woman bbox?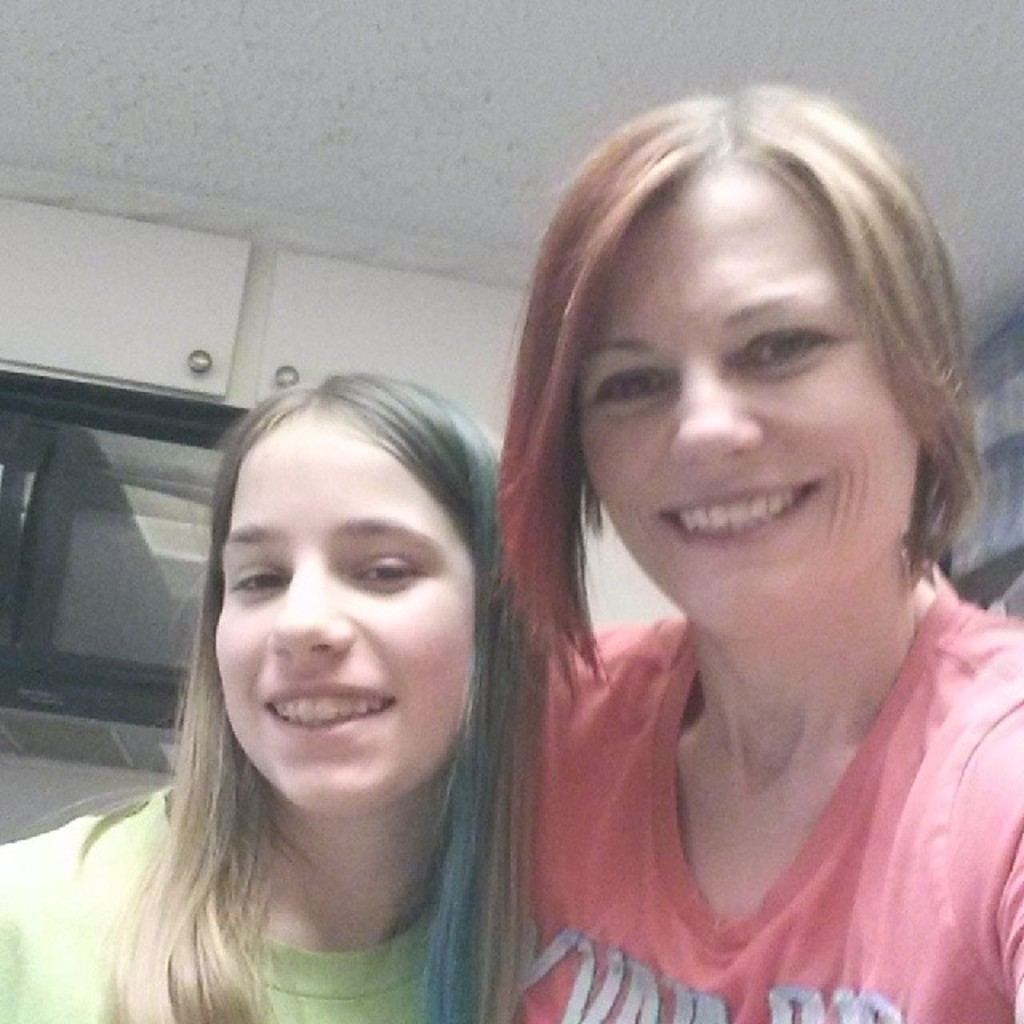
Rect(0, 371, 550, 1022)
